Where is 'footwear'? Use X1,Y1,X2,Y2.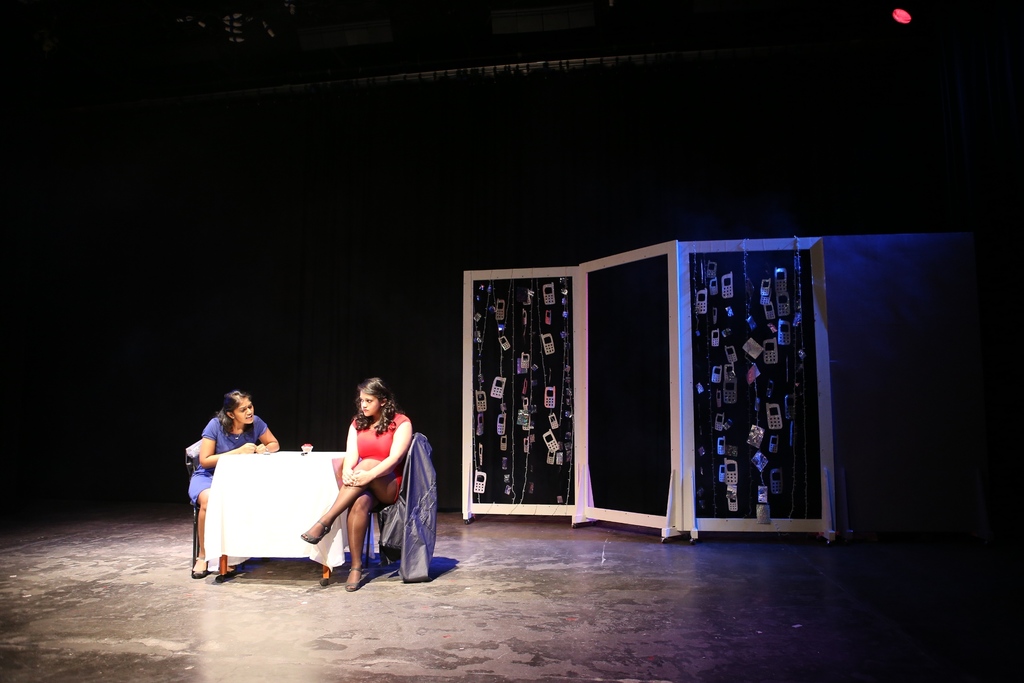
340,558,367,593.
